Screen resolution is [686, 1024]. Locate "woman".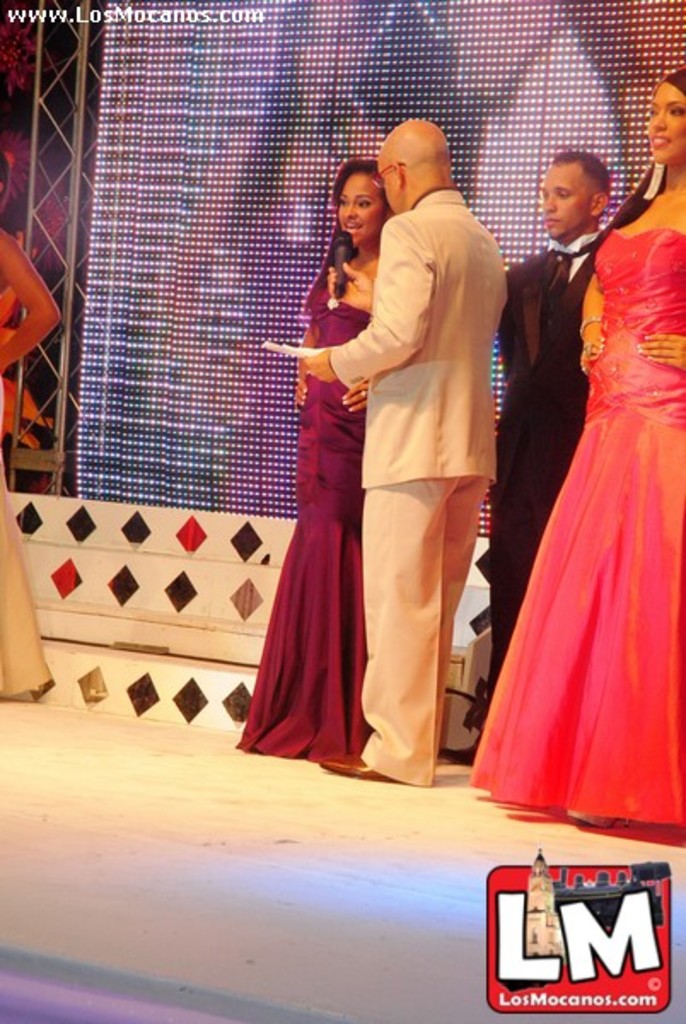
478 109 676 853.
